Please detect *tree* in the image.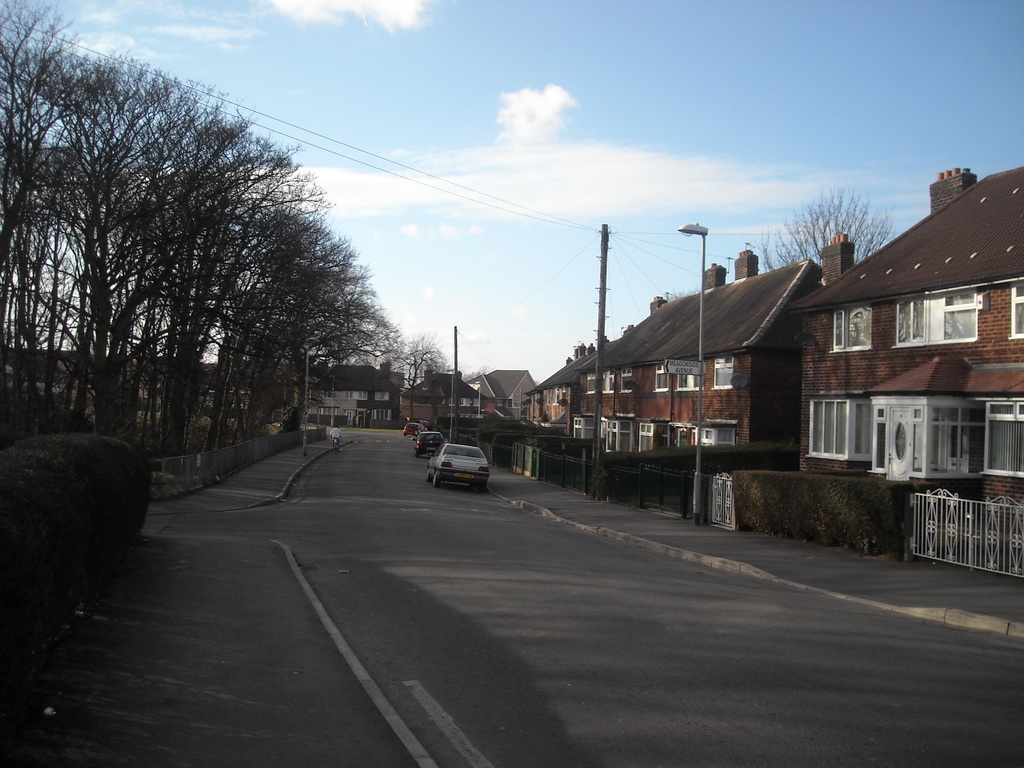
(755, 180, 893, 302).
